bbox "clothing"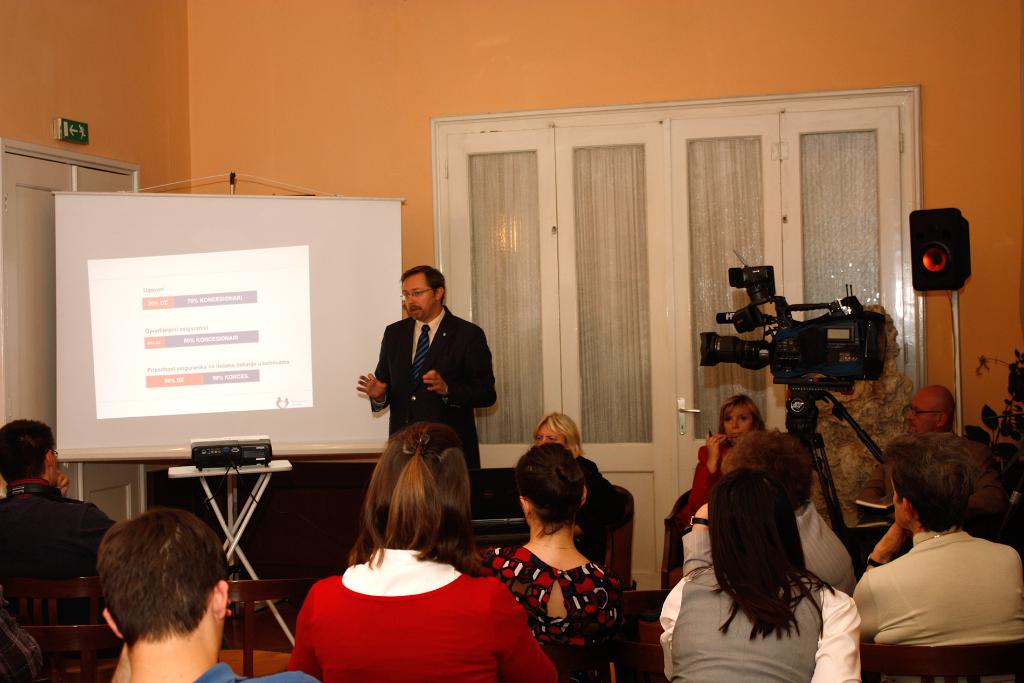
left=678, top=432, right=746, bottom=520
